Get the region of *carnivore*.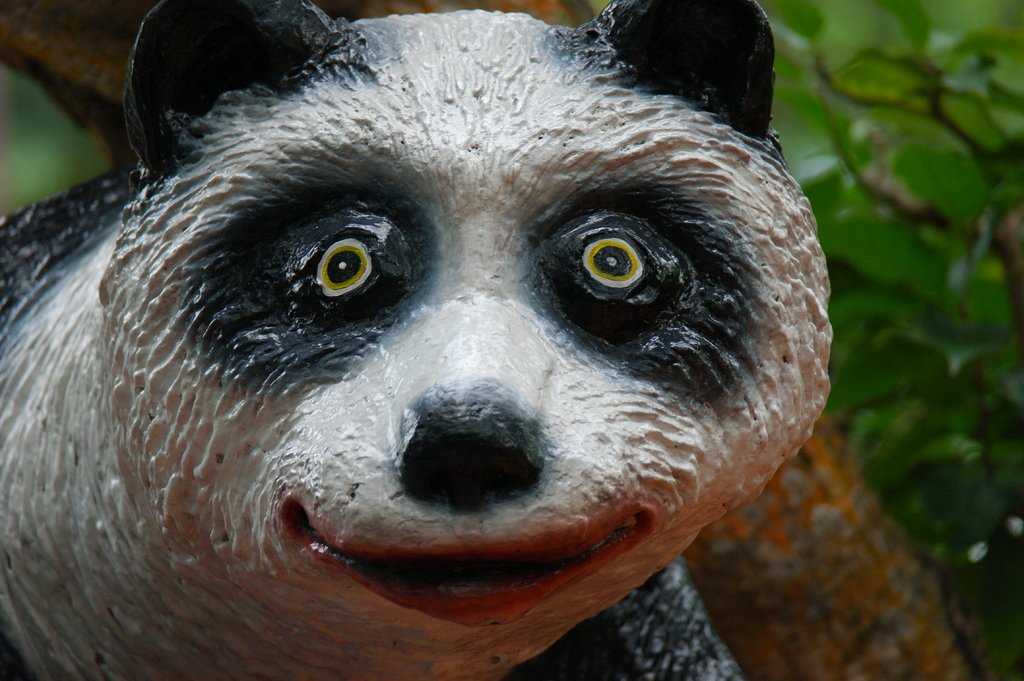
box=[0, 0, 993, 680].
